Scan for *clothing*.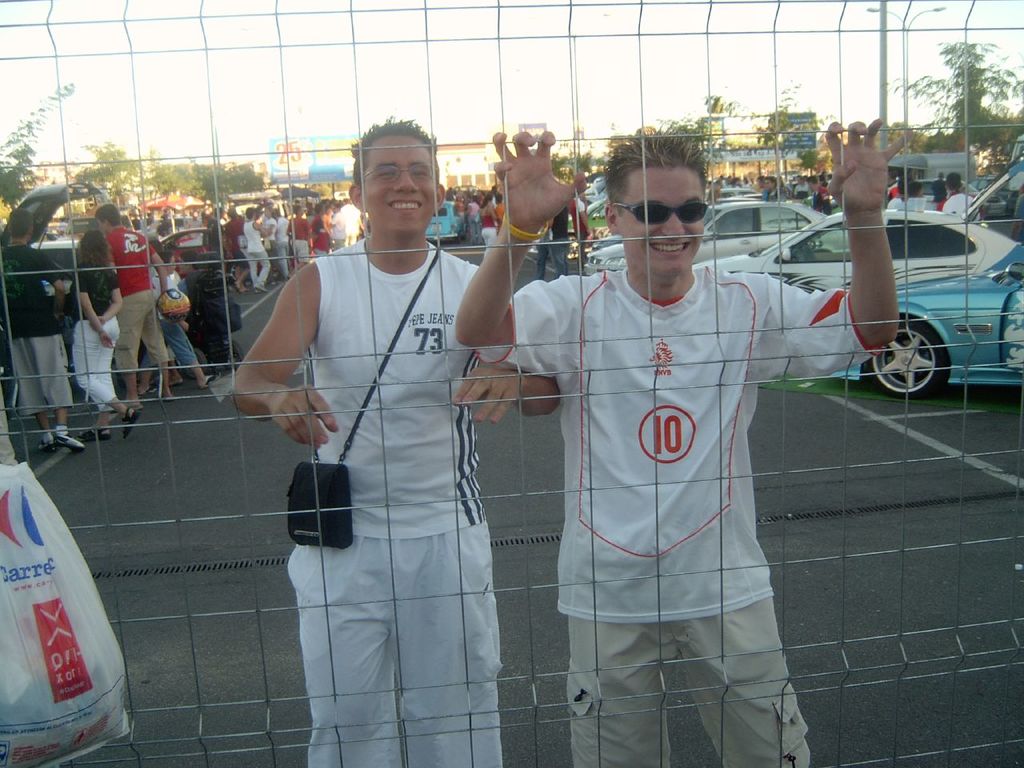
Scan result: pyautogui.locateOnScreen(535, 230, 553, 281).
